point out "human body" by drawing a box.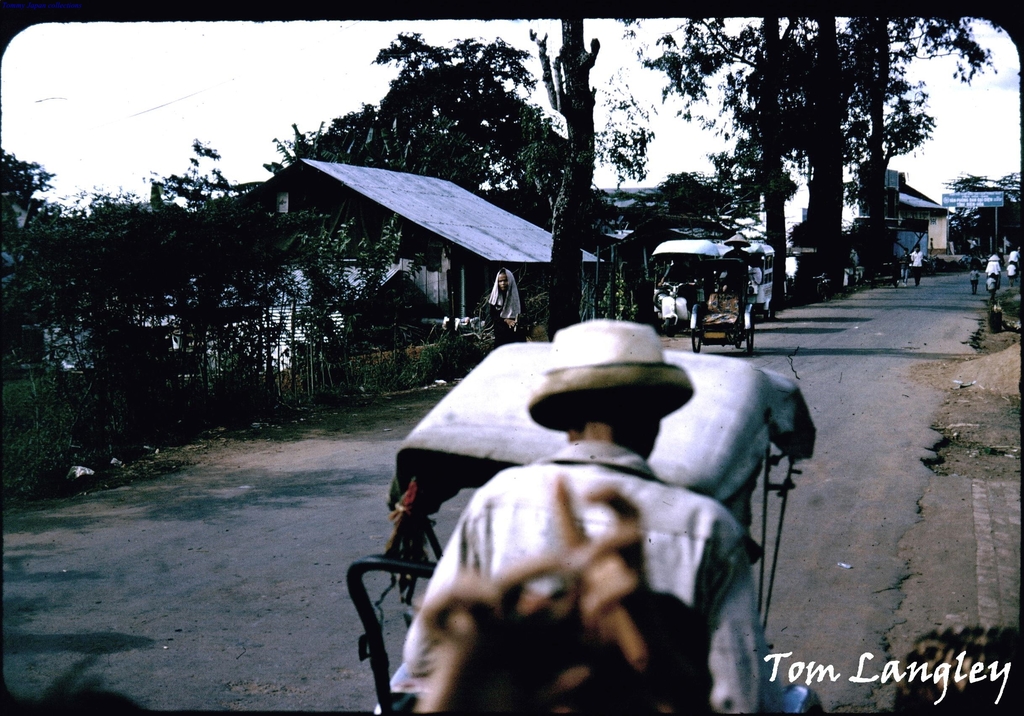
<region>986, 253, 1005, 277</region>.
